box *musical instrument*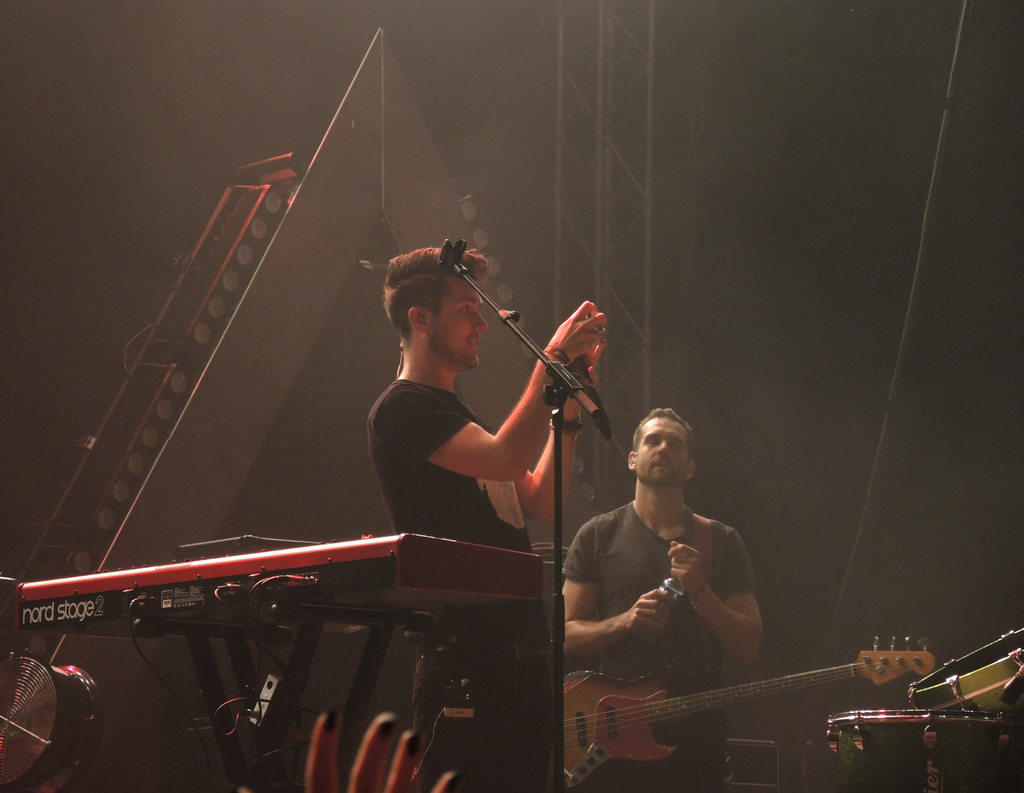
(822, 706, 1007, 792)
